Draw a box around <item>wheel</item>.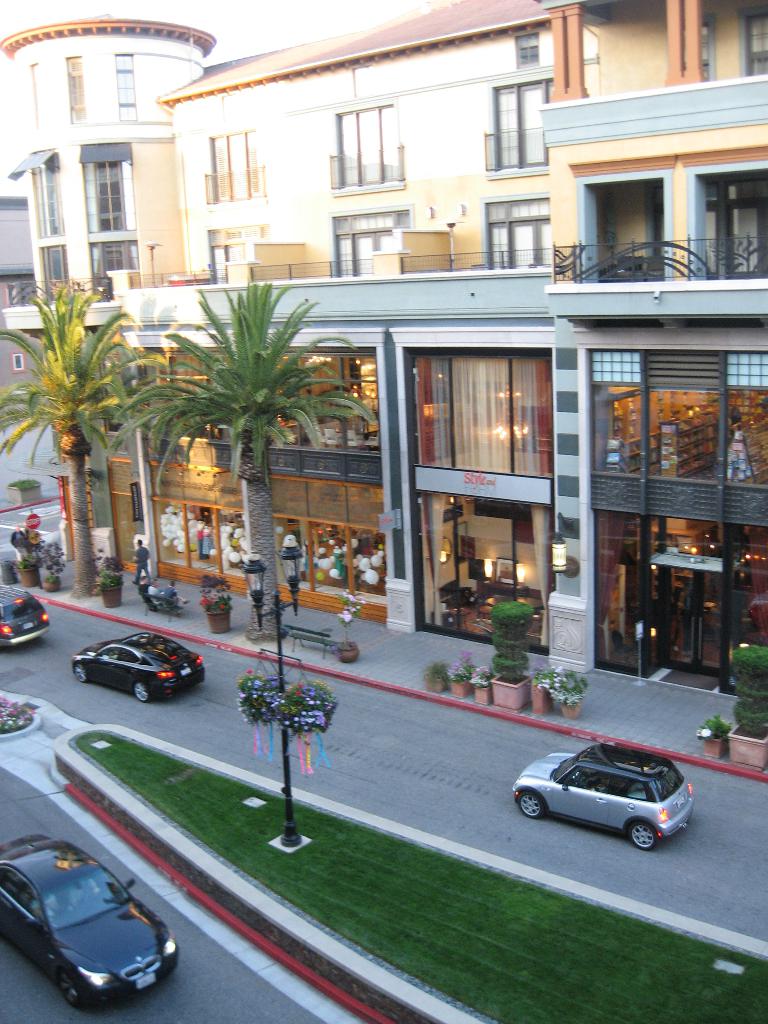
bbox=[72, 662, 91, 687].
